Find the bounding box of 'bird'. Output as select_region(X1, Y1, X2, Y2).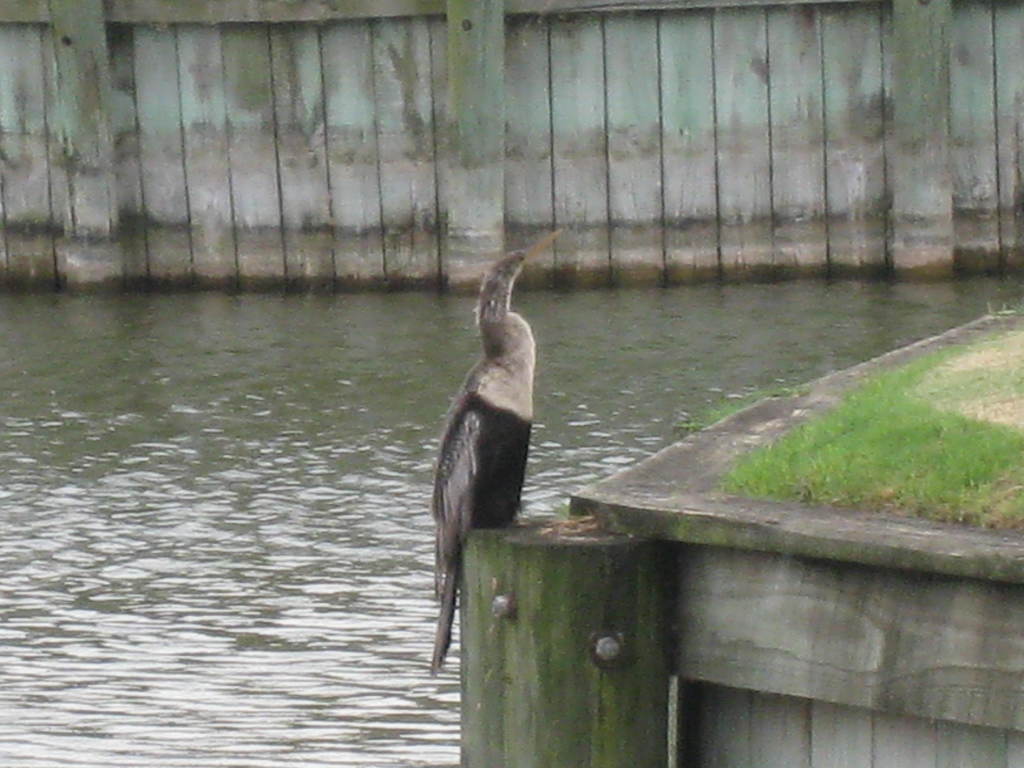
select_region(421, 193, 590, 629).
